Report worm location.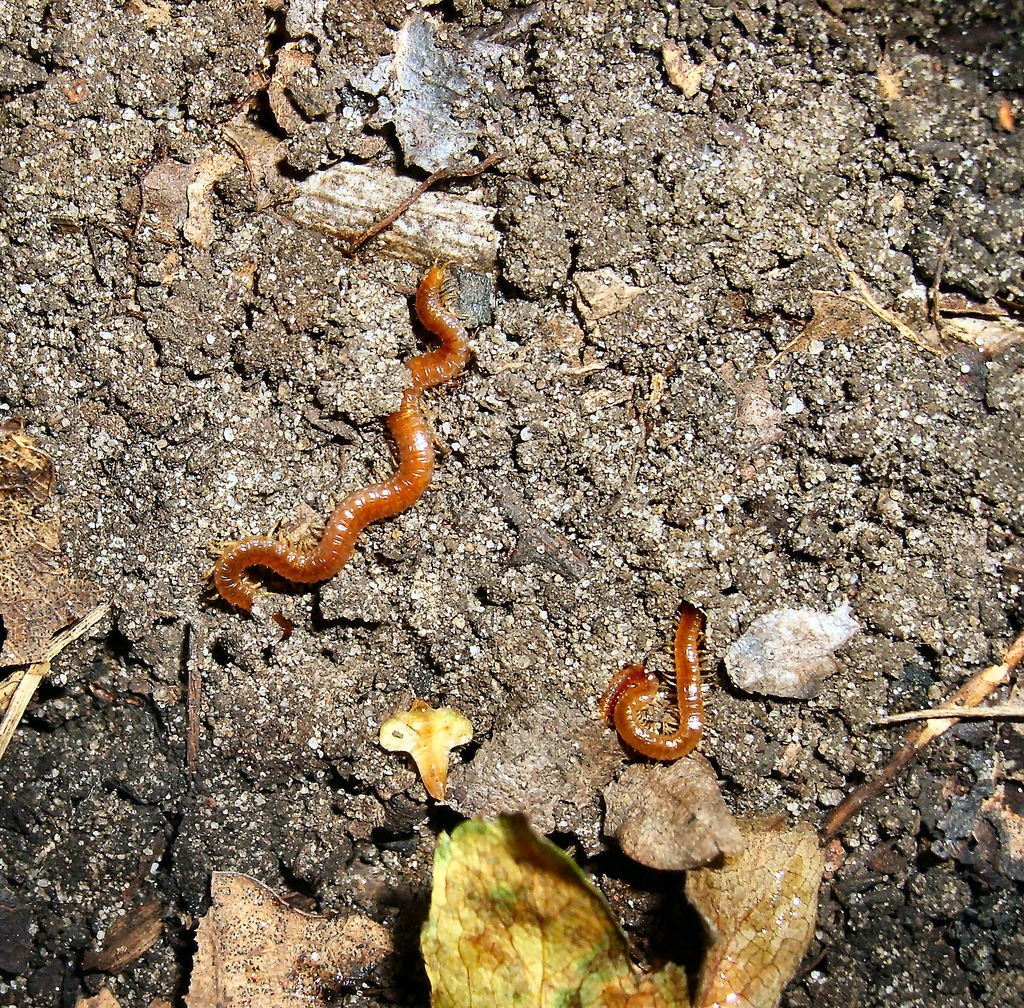
Report: [x1=602, y1=599, x2=714, y2=766].
